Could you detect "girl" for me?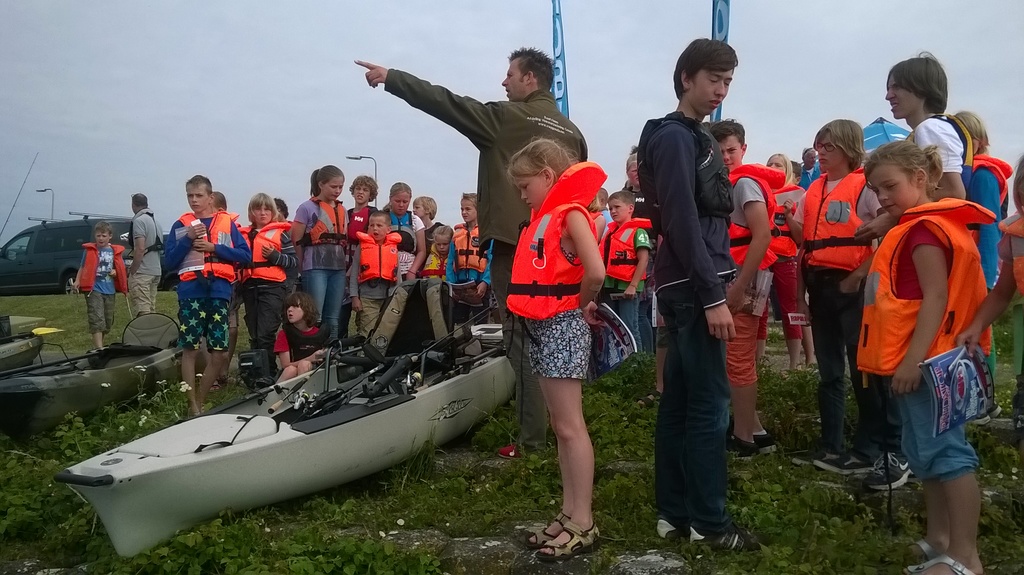
Detection result: x1=291 y1=165 x2=351 y2=338.
